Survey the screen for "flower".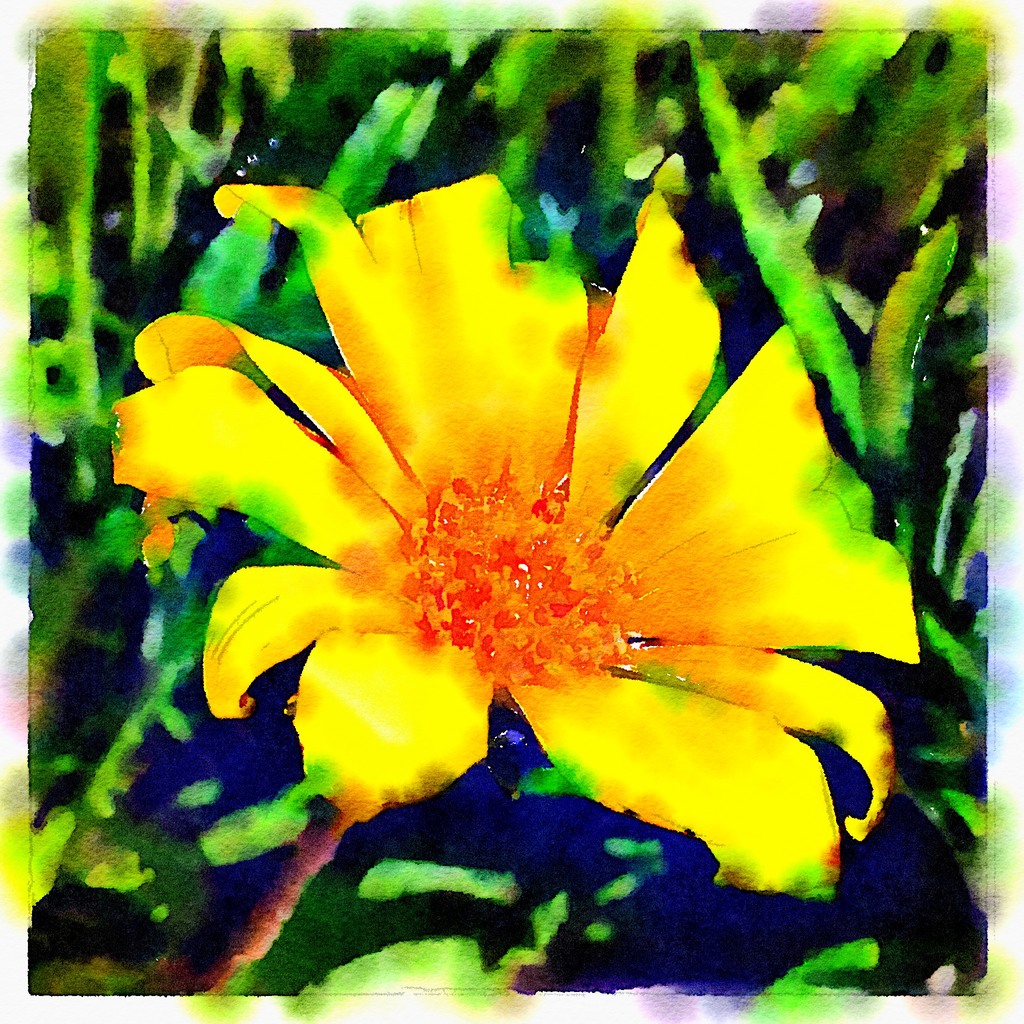
Survey found: region(134, 143, 909, 924).
